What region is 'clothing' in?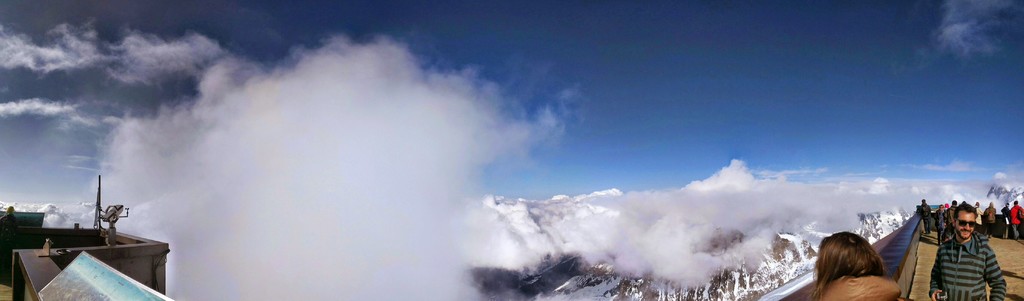
[x1=1011, y1=199, x2=1022, y2=238].
